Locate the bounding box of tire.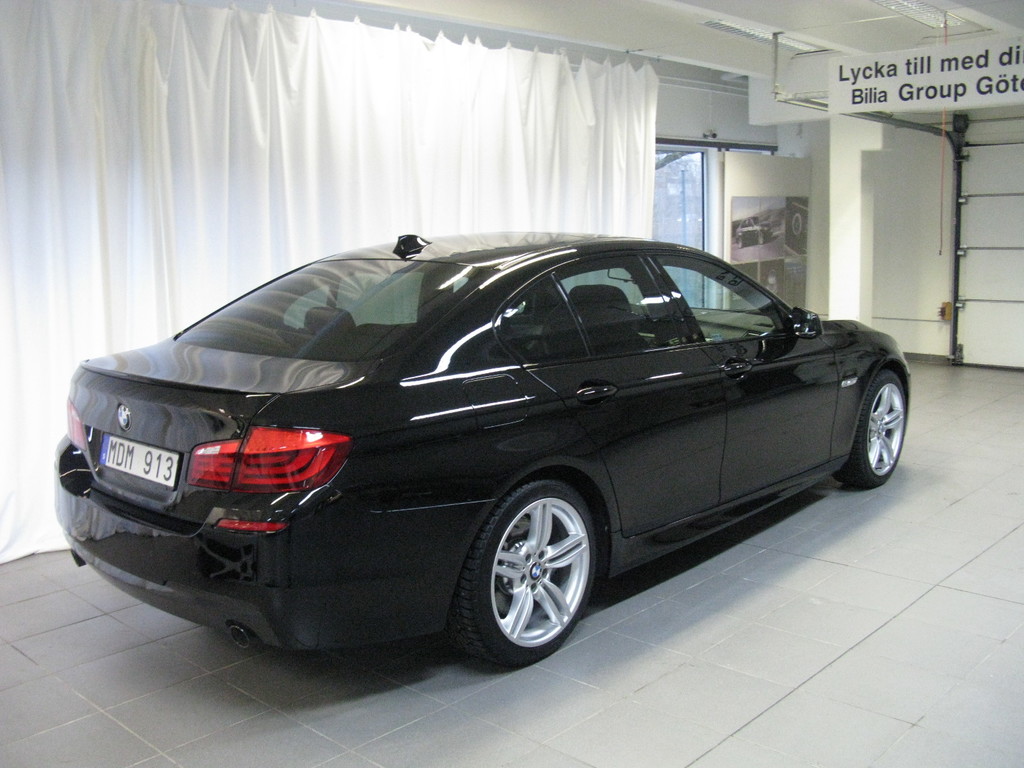
Bounding box: select_region(738, 235, 744, 250).
